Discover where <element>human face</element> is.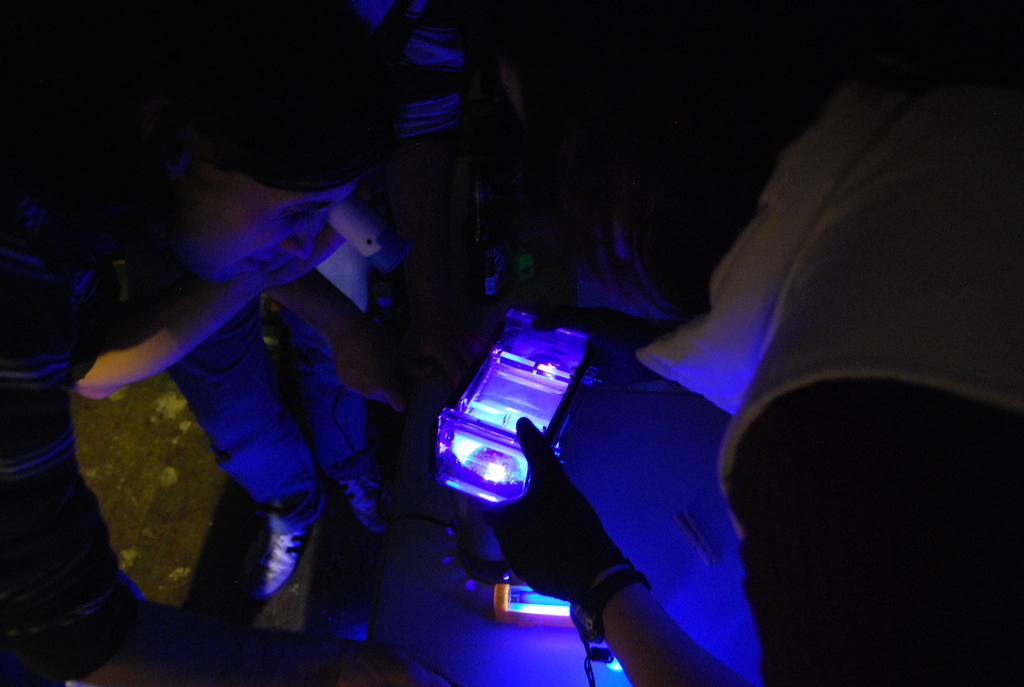
Discovered at (203, 162, 346, 291).
